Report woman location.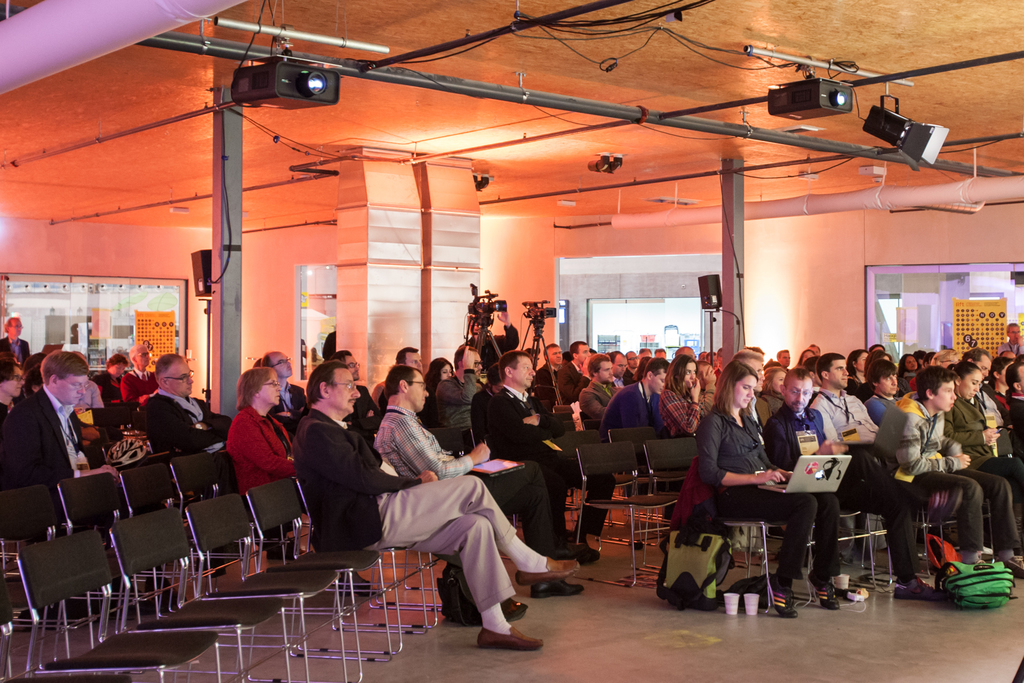
Report: rect(0, 356, 23, 421).
